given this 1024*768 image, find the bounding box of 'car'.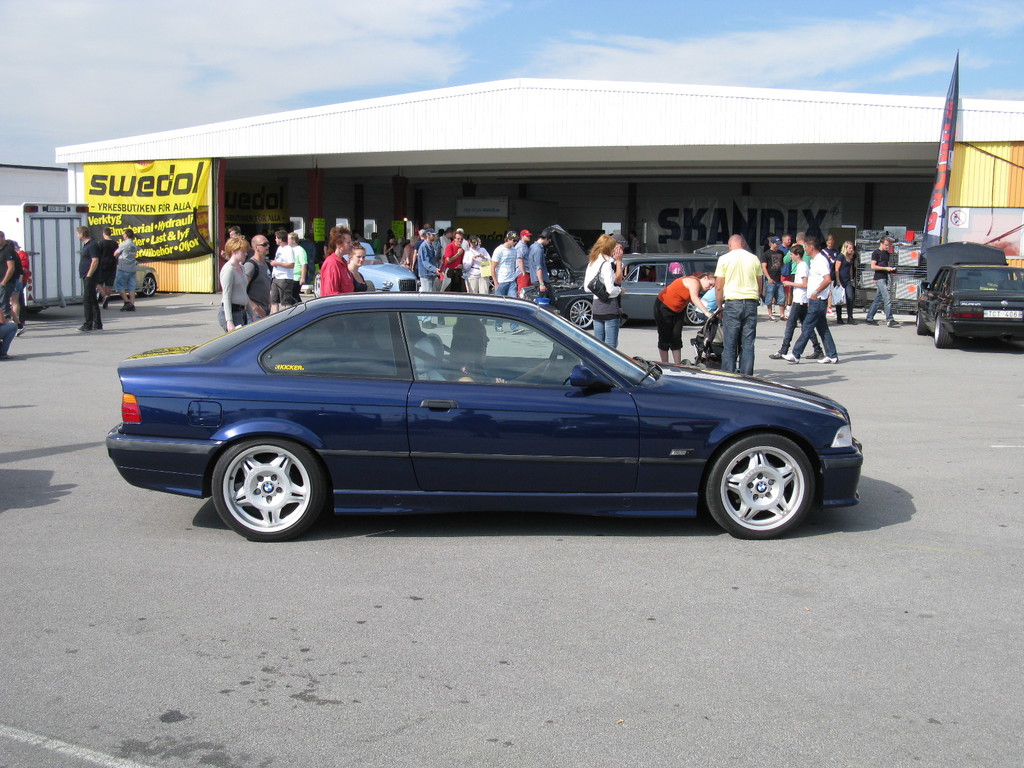
BBox(94, 257, 159, 301).
